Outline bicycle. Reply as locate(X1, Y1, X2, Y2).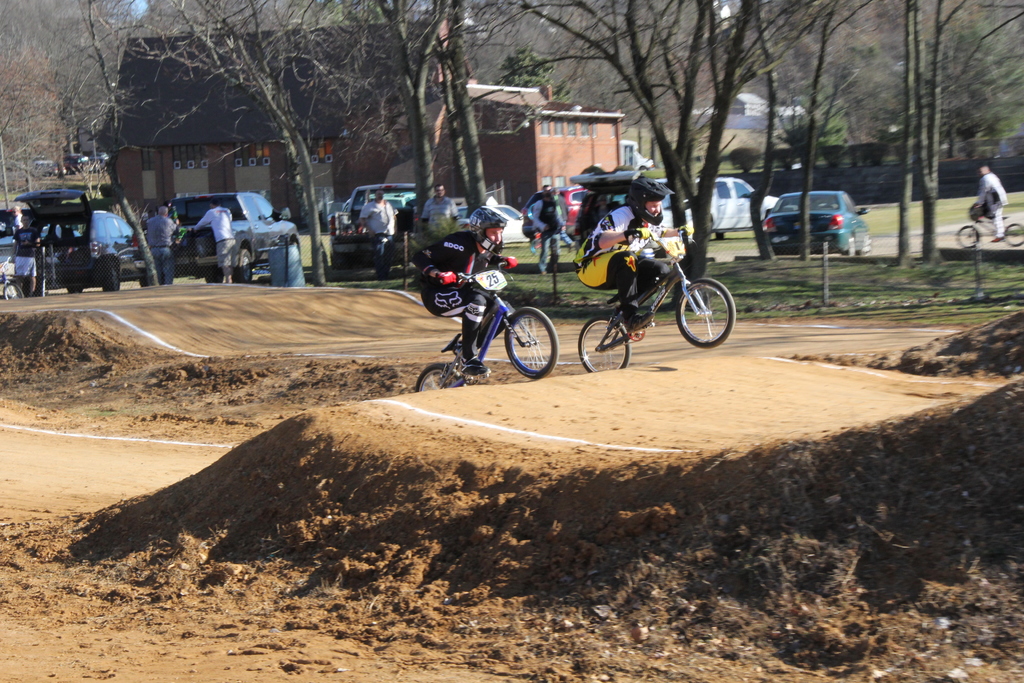
locate(957, 206, 1023, 249).
